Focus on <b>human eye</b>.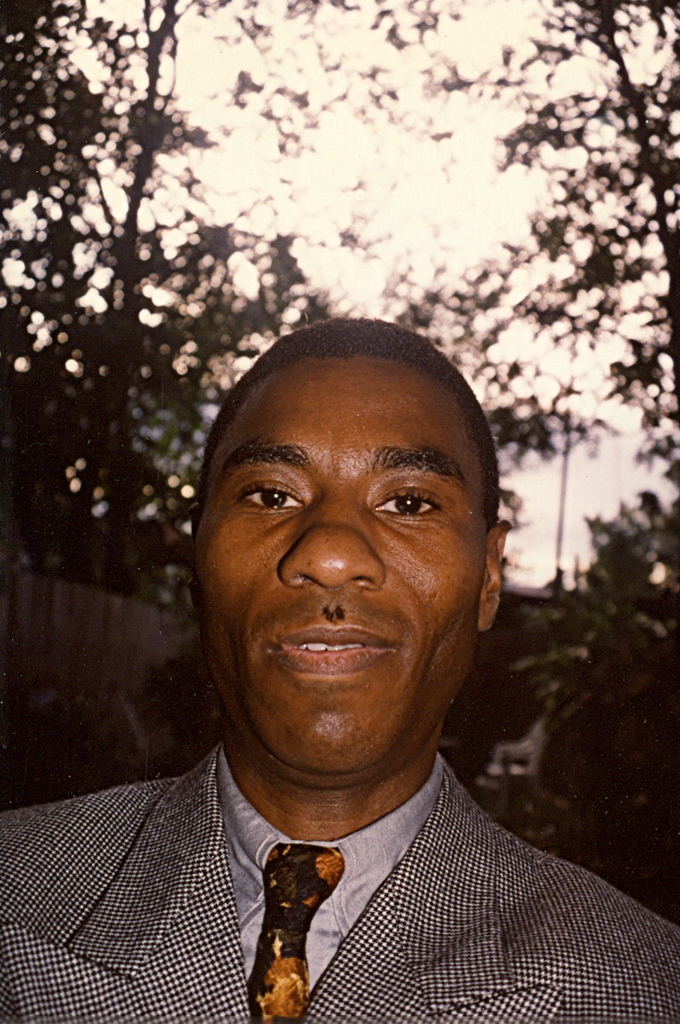
Focused at locate(230, 471, 304, 517).
